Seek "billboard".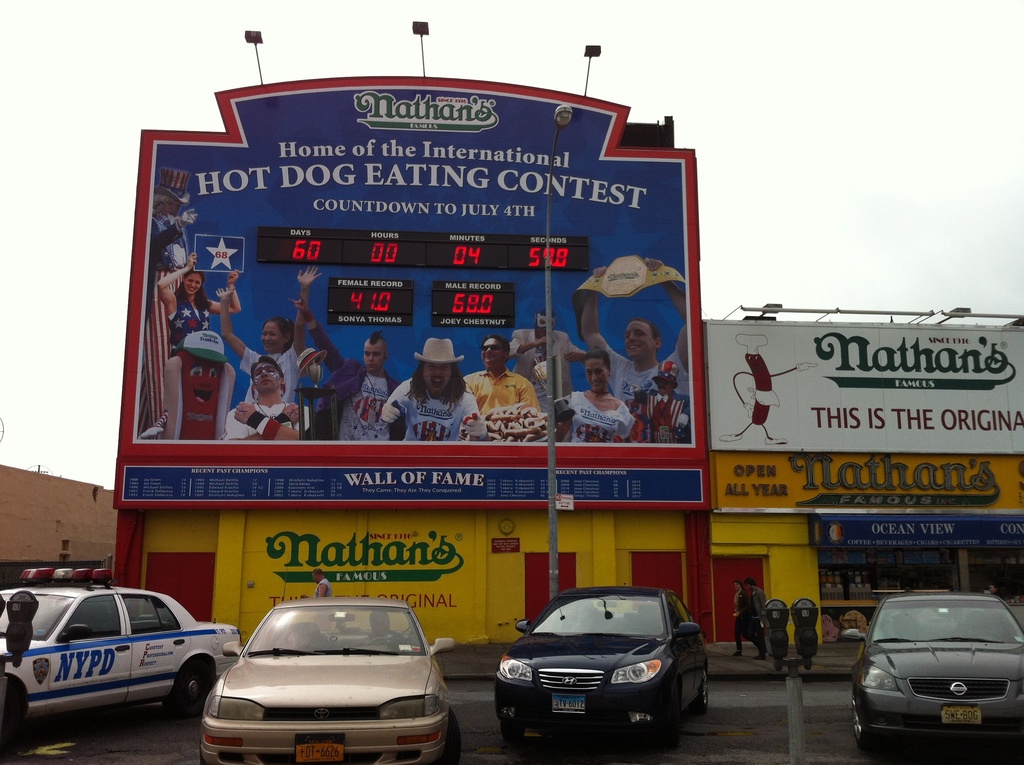
crop(702, 316, 1023, 448).
